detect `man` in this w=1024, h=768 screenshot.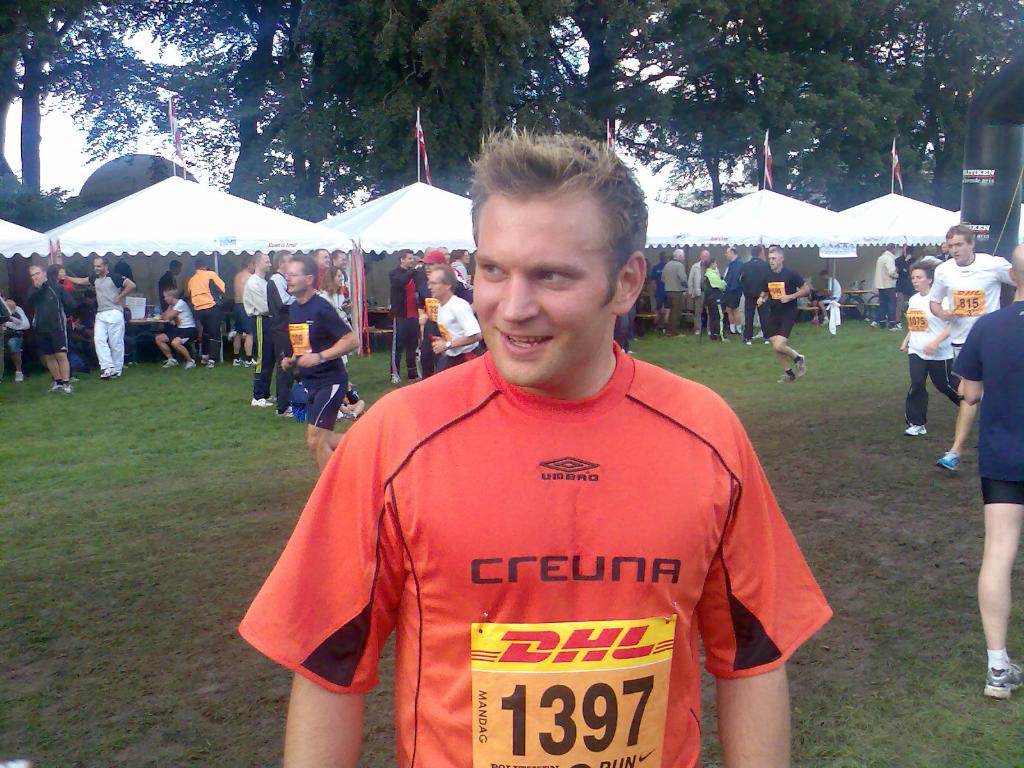
Detection: [x1=189, y1=260, x2=225, y2=373].
